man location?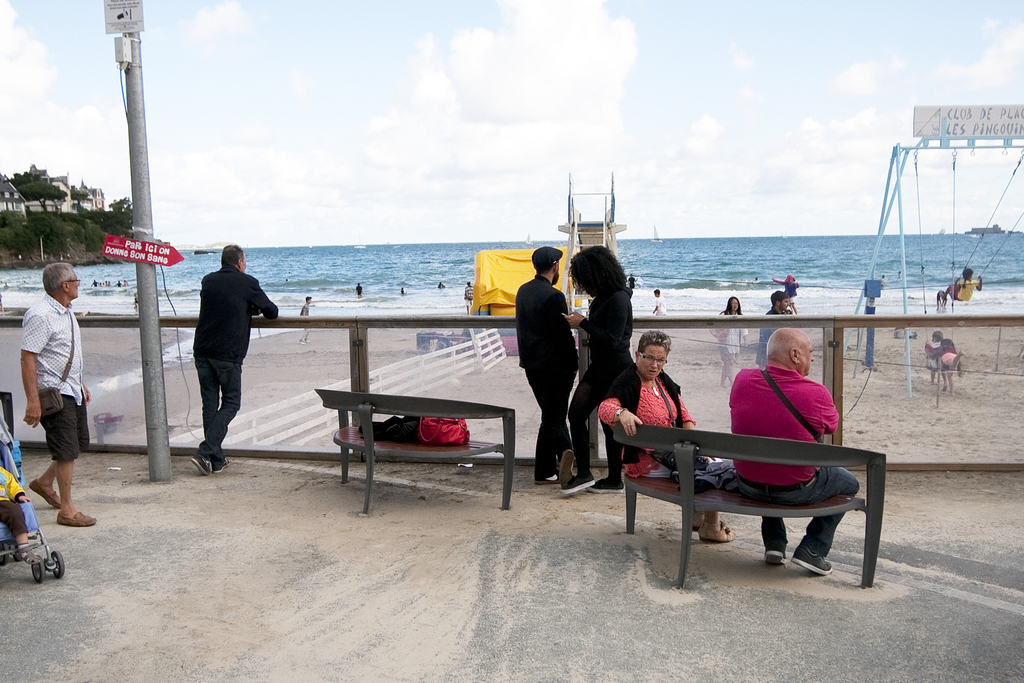
detection(465, 281, 474, 315)
